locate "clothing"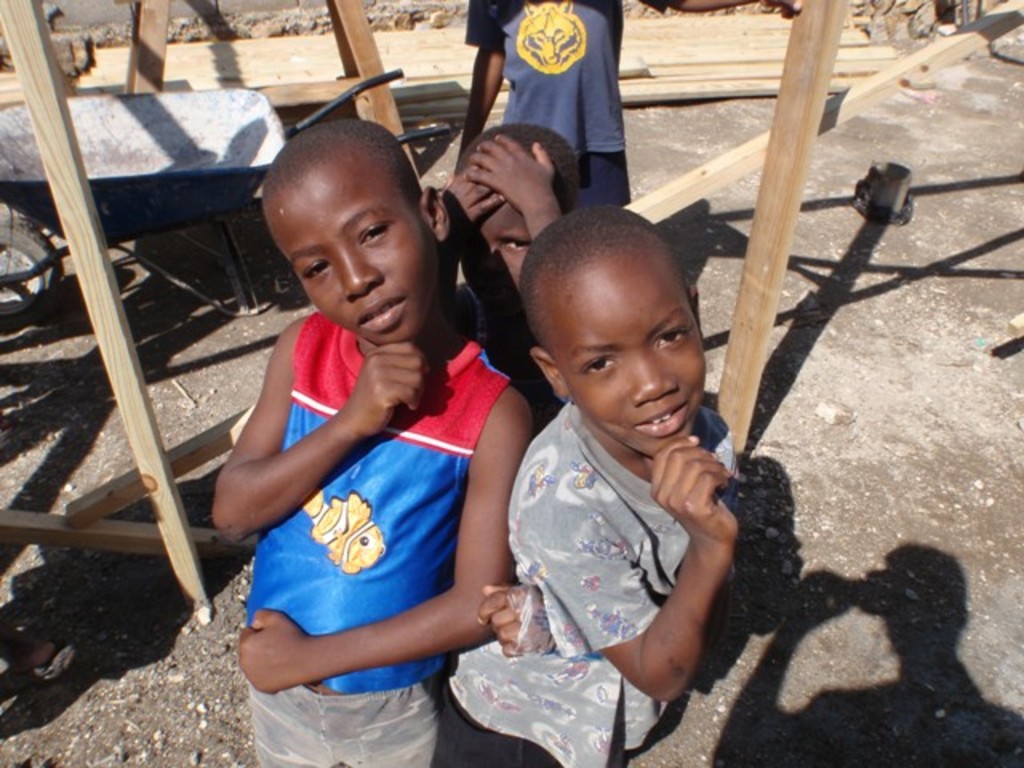
{"left": 466, "top": 0, "right": 686, "bottom": 149}
